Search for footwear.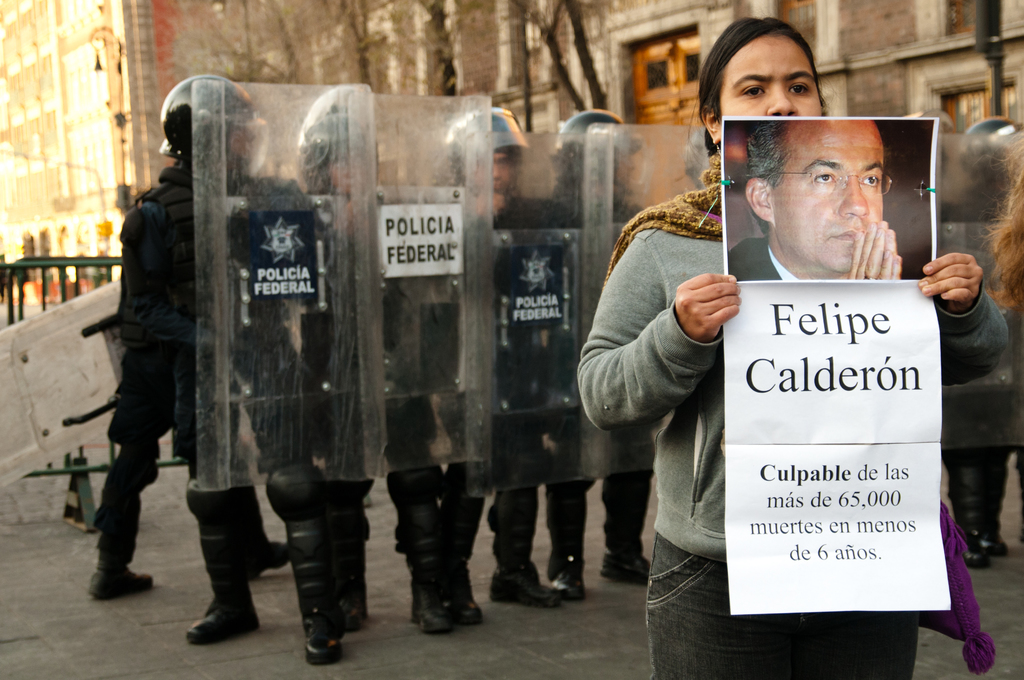
Found at locate(547, 548, 589, 601).
